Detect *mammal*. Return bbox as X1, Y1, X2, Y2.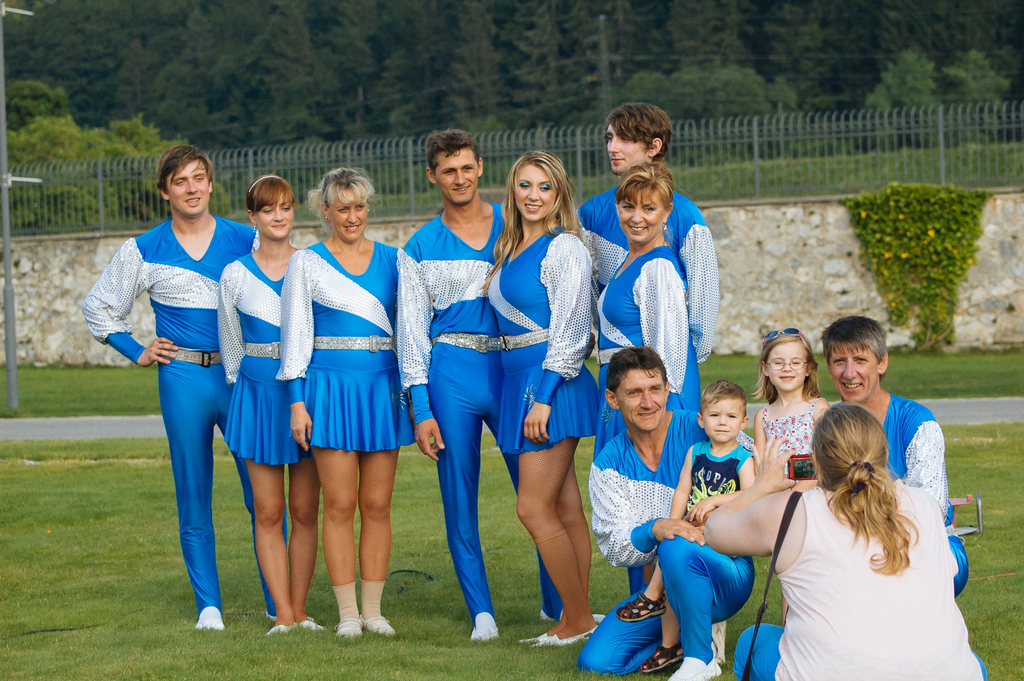
271, 164, 406, 636.
